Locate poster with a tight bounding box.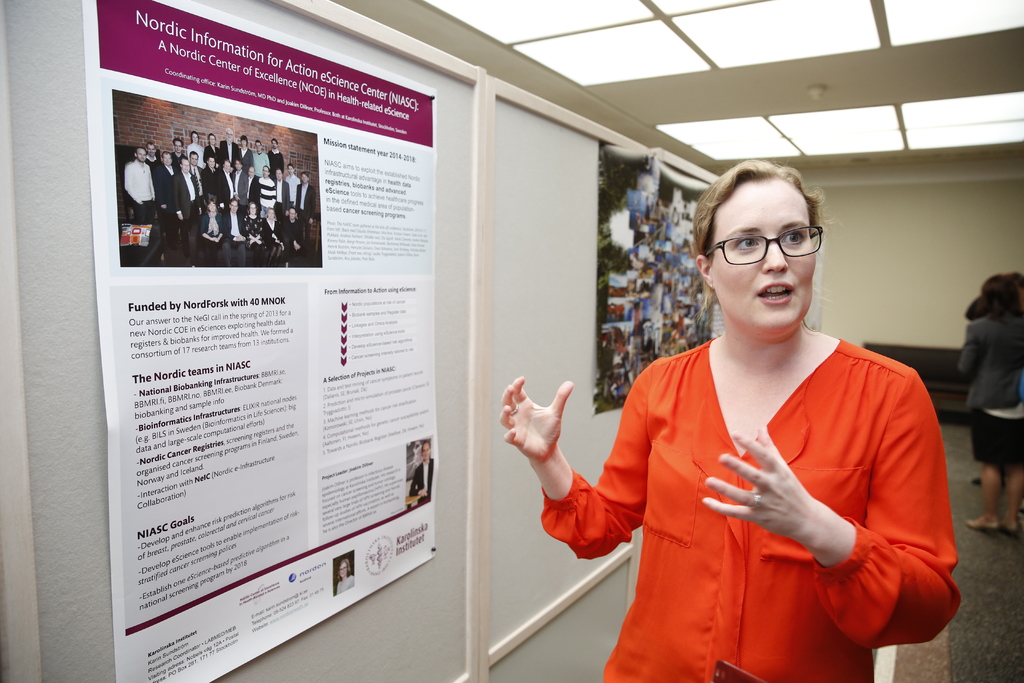
bbox=(77, 0, 435, 682).
